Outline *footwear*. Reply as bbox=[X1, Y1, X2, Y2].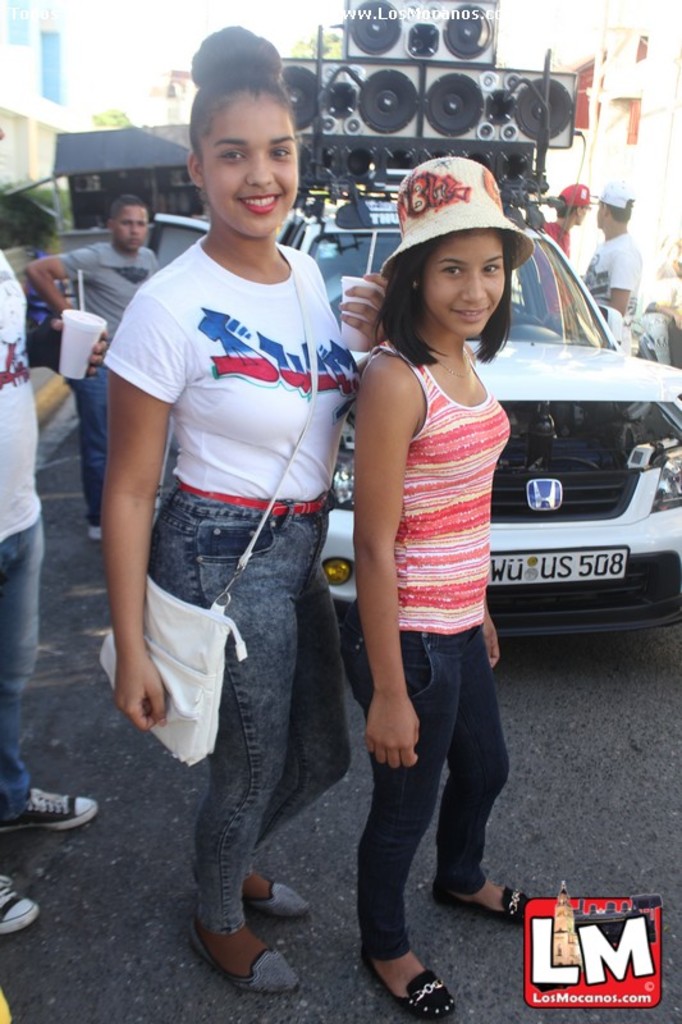
bbox=[244, 869, 311, 915].
